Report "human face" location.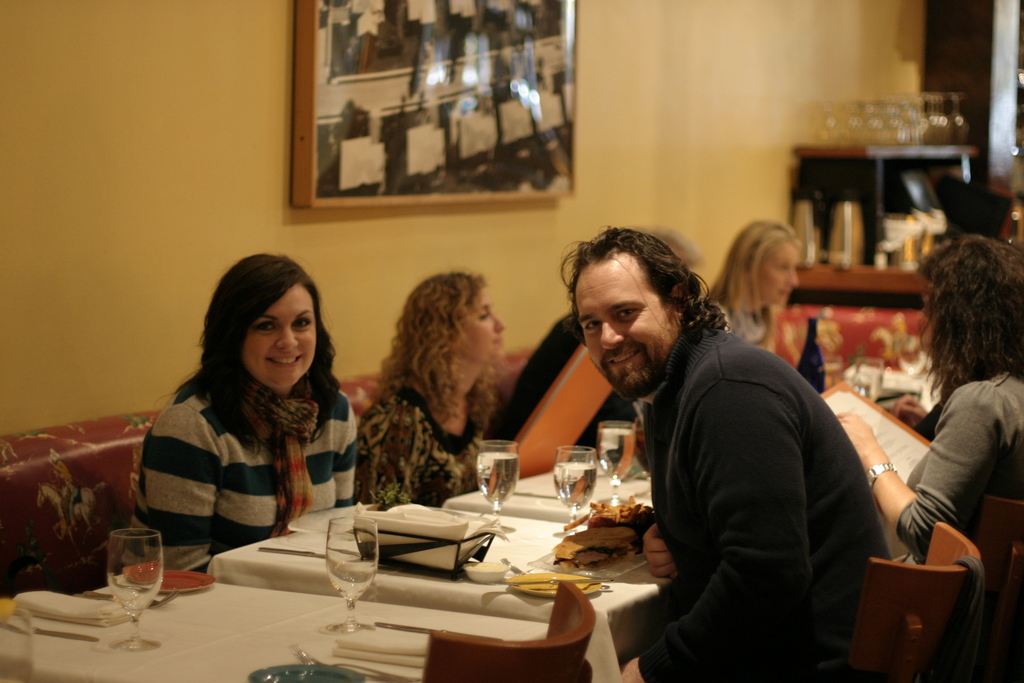
Report: <box>242,281,316,386</box>.
